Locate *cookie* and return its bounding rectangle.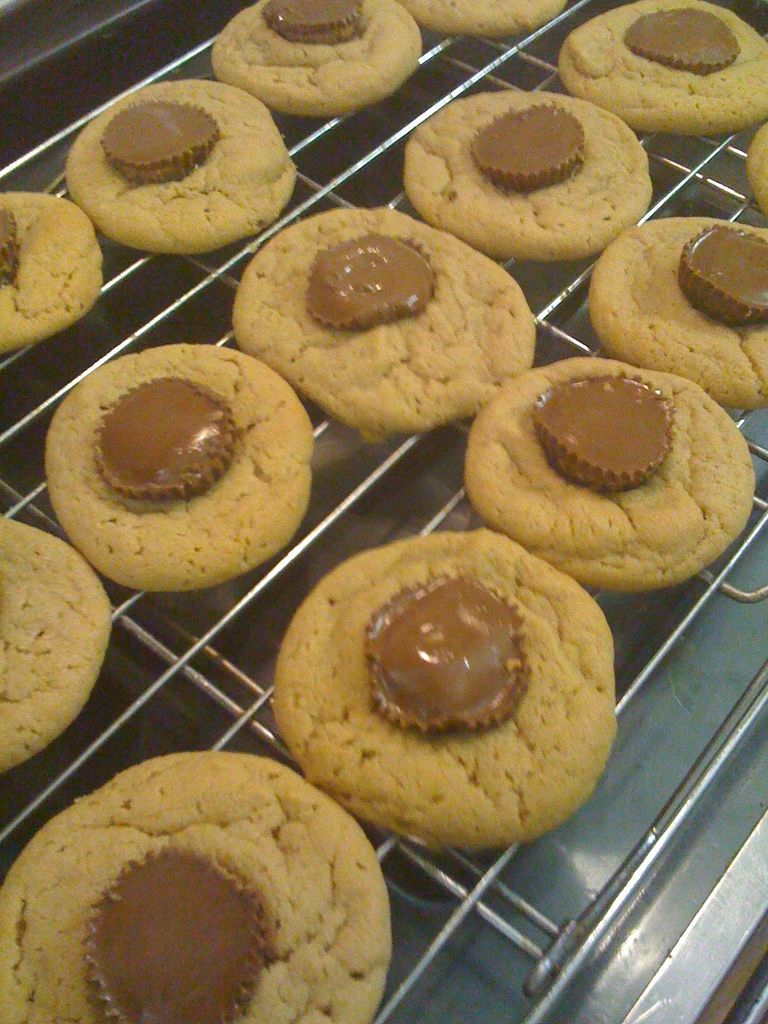
pyautogui.locateOnScreen(588, 218, 767, 412).
